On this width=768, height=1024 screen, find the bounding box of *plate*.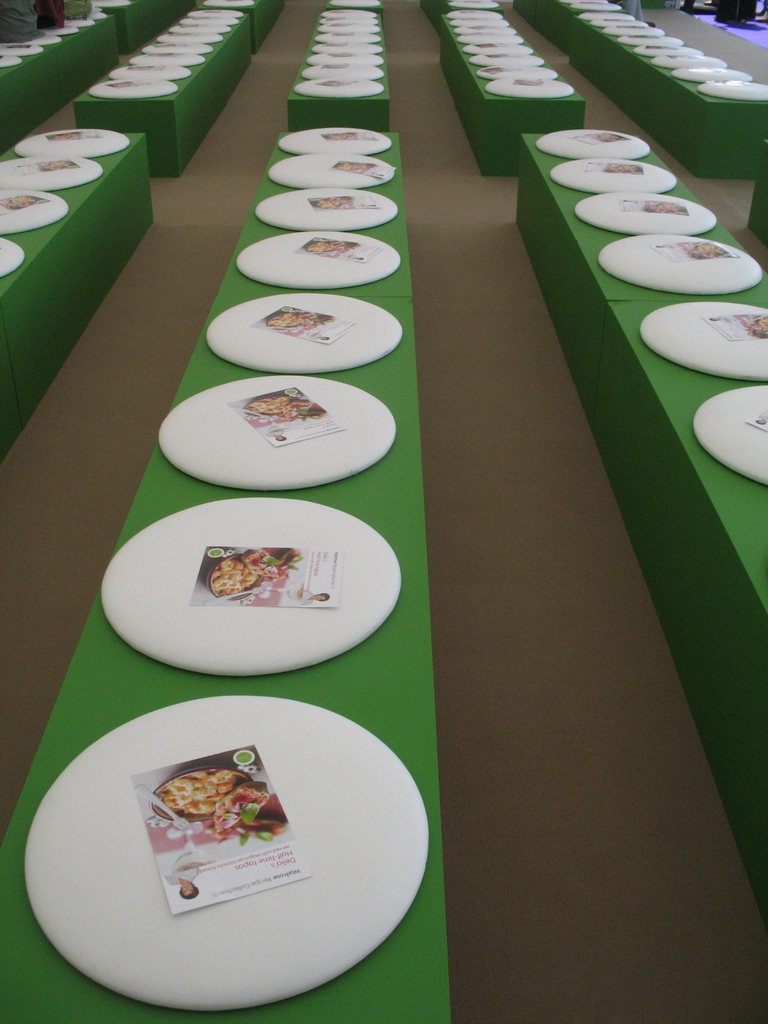
Bounding box: 597/232/758/297.
